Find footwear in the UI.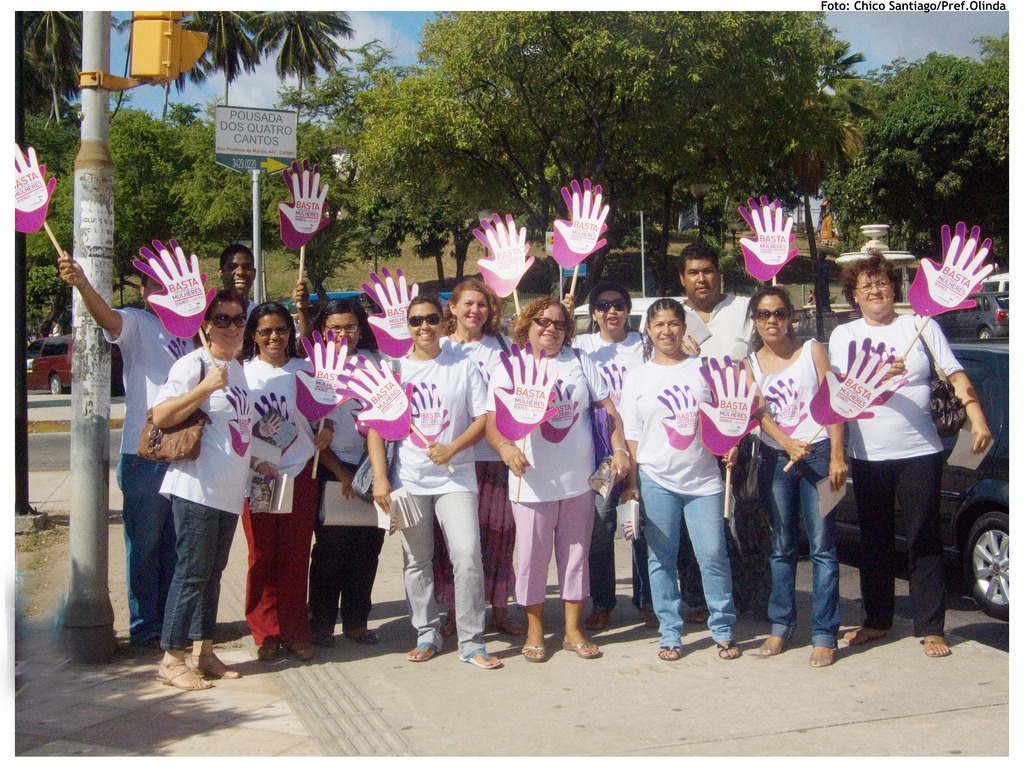
UI element at {"x1": 458, "y1": 643, "x2": 500, "y2": 670}.
